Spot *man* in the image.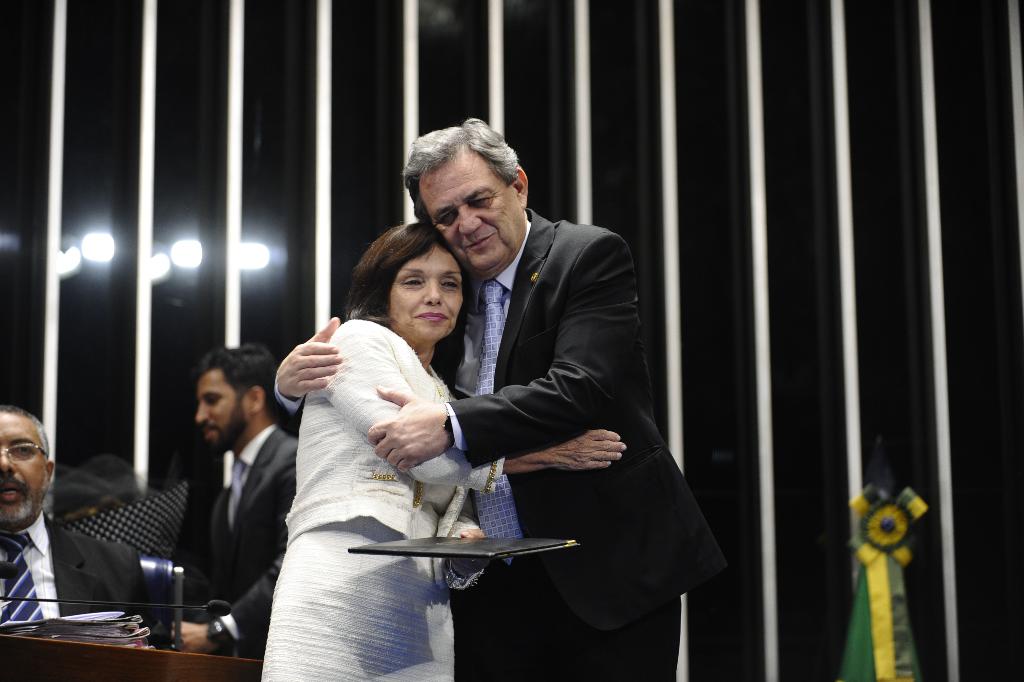
*man* found at detection(308, 132, 669, 662).
